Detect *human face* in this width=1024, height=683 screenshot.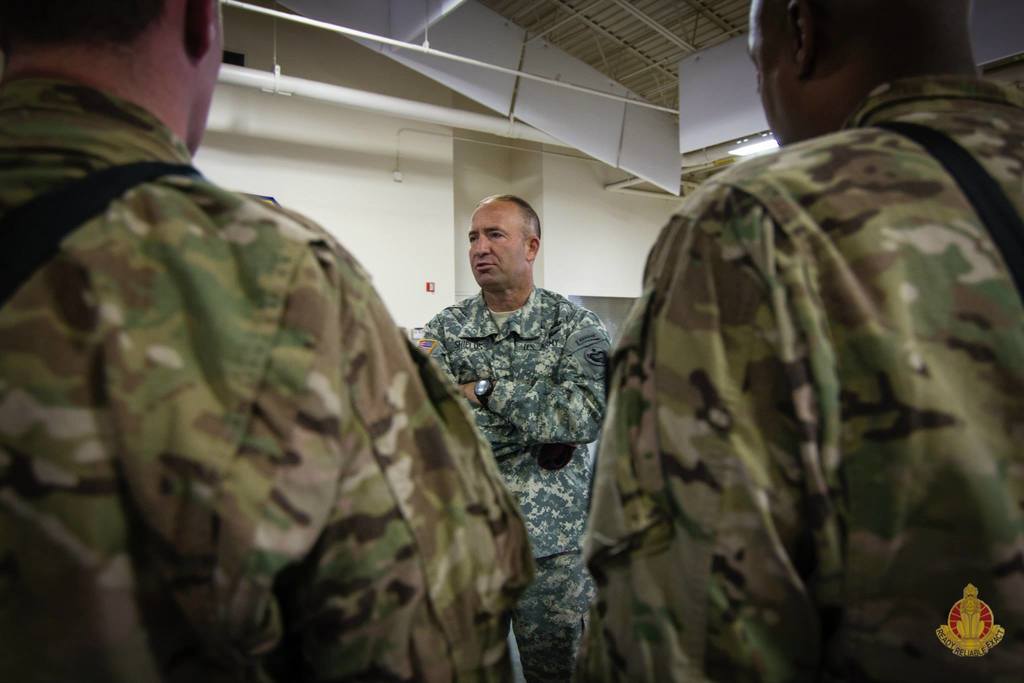
Detection: locate(458, 204, 525, 299).
